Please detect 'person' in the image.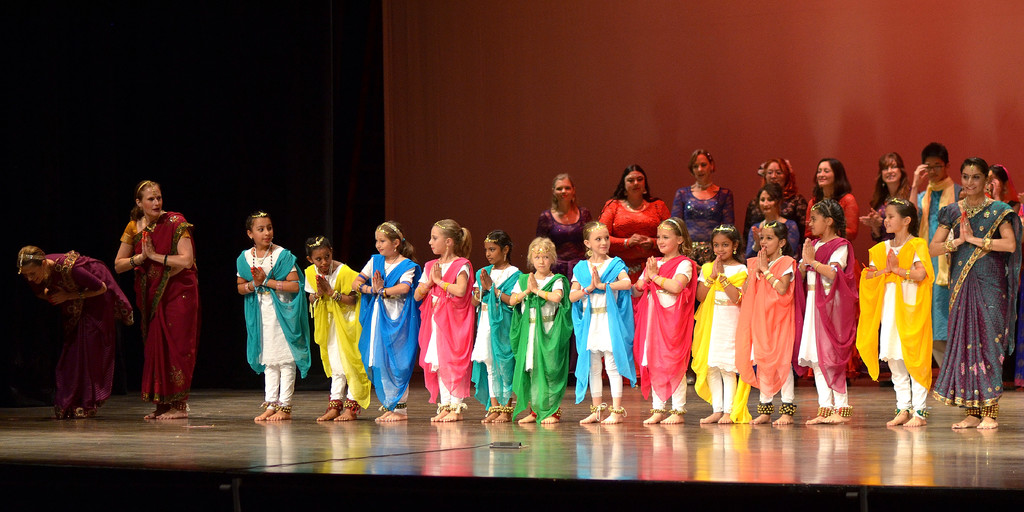
627:213:701:435.
